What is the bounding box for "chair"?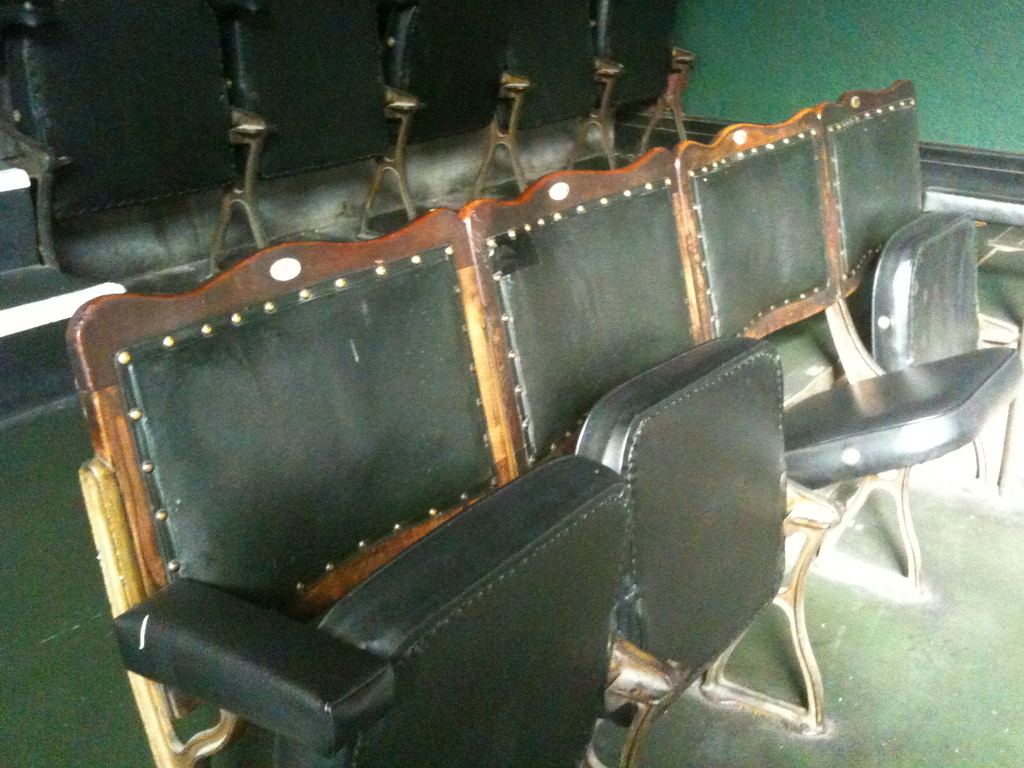
bbox(65, 199, 621, 767).
